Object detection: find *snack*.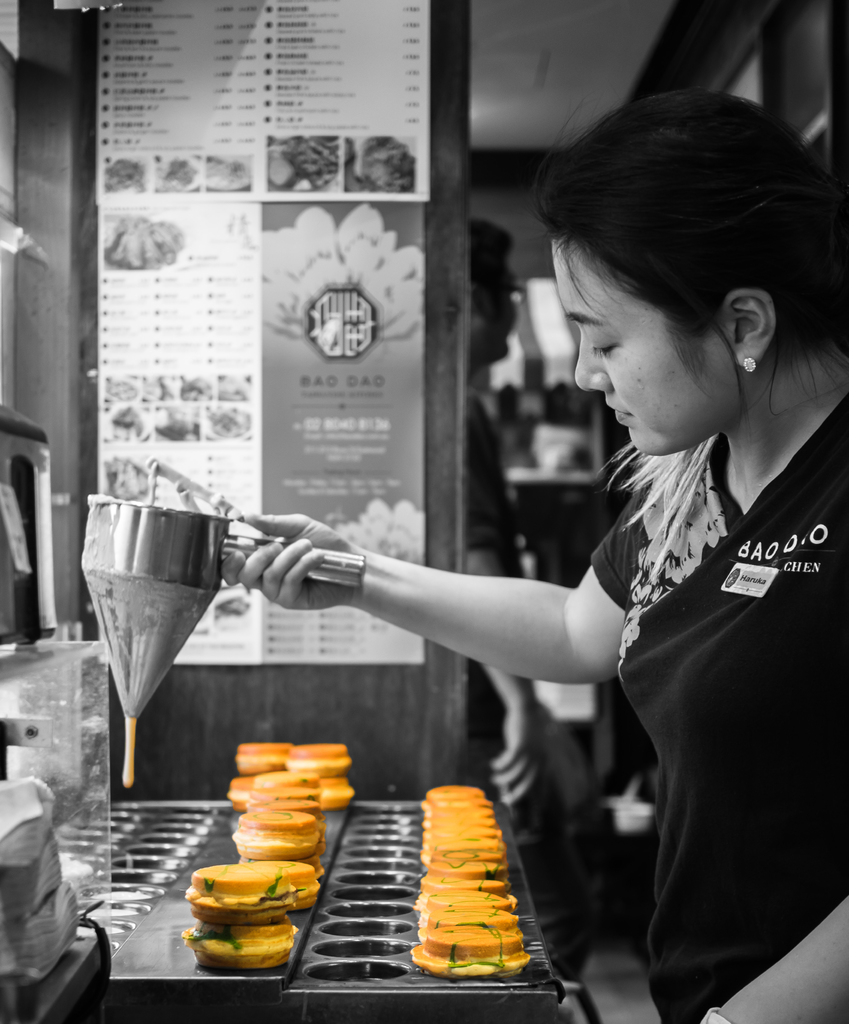
locate(183, 876, 321, 960).
